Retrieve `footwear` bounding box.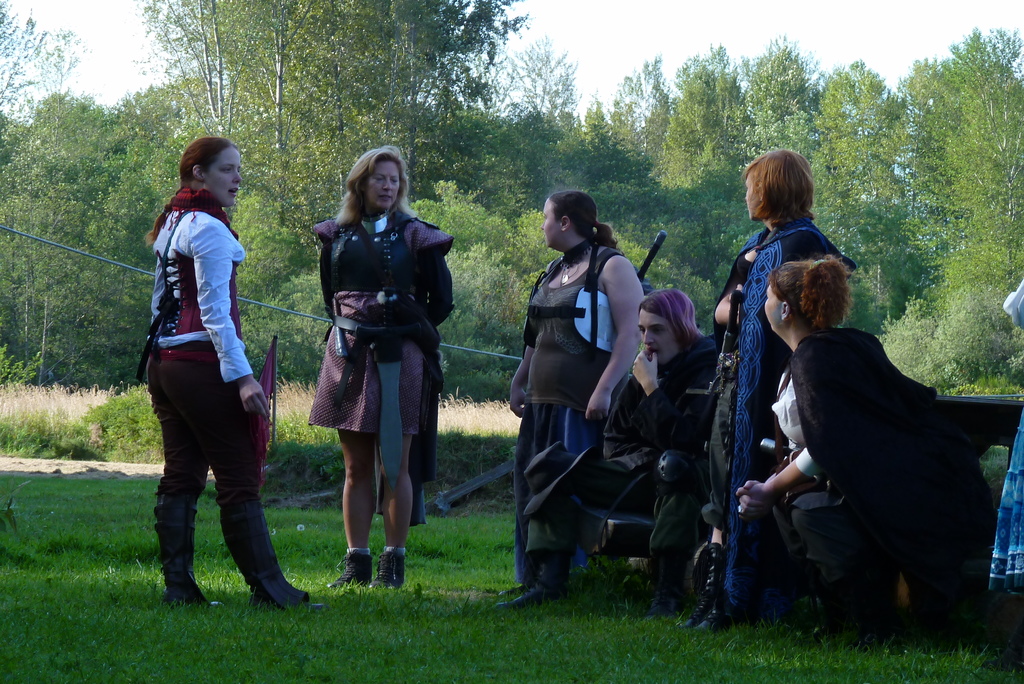
Bounding box: 498/585/536/599.
